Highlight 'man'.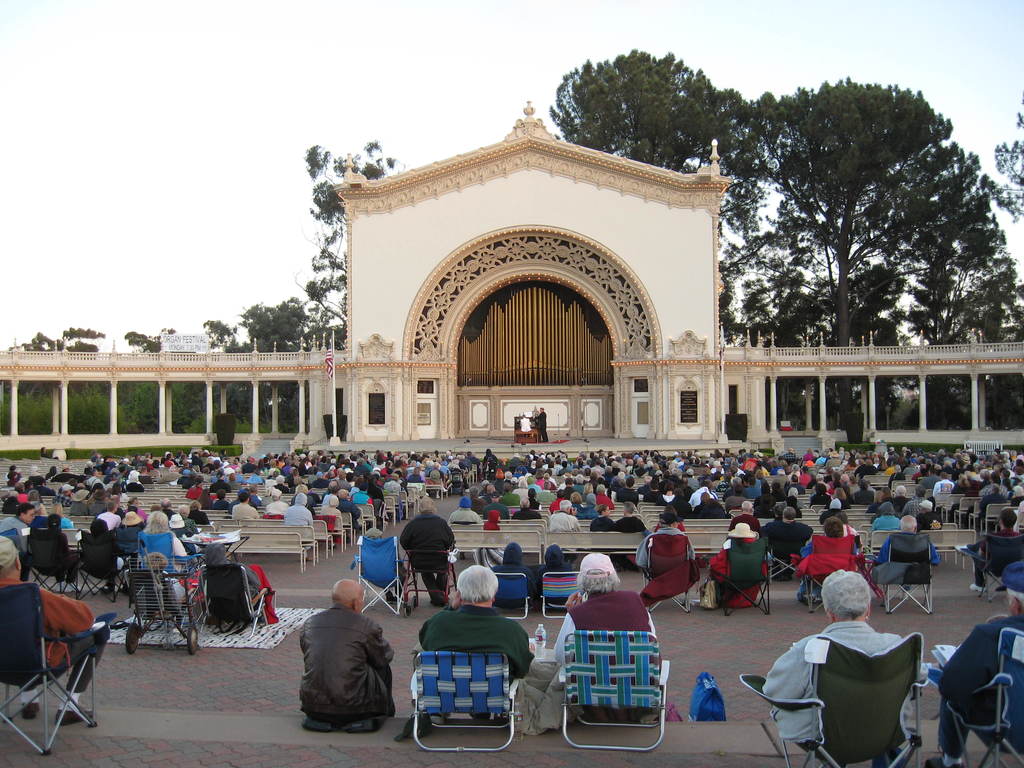
Highlighted region: pyautogui.locateOnScreen(916, 467, 940, 491).
